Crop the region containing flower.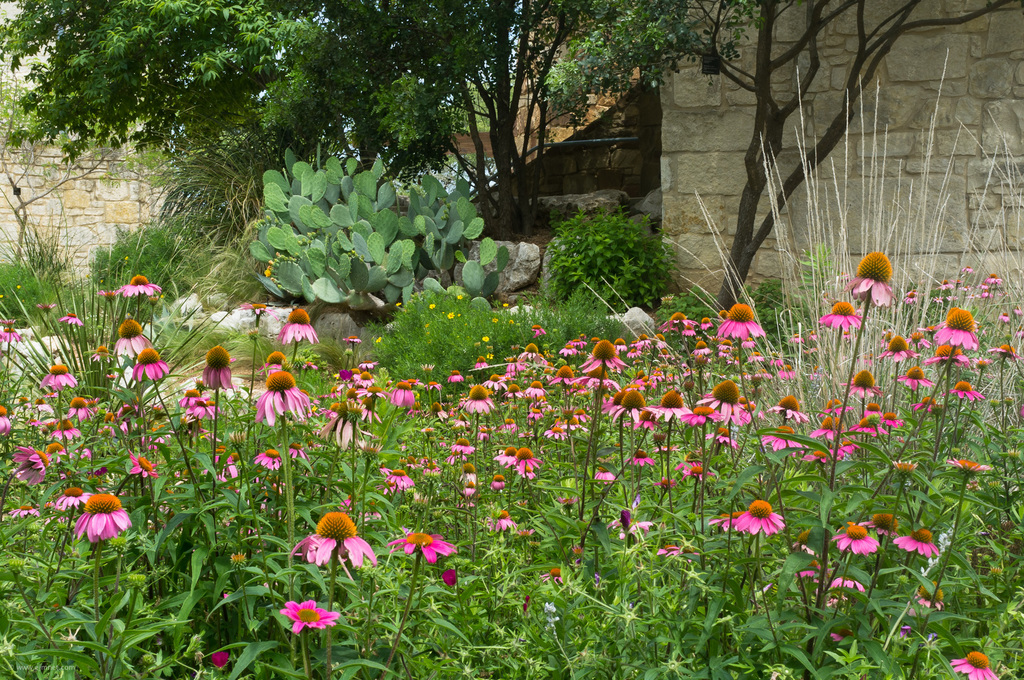
Crop region: Rect(291, 509, 378, 574).
